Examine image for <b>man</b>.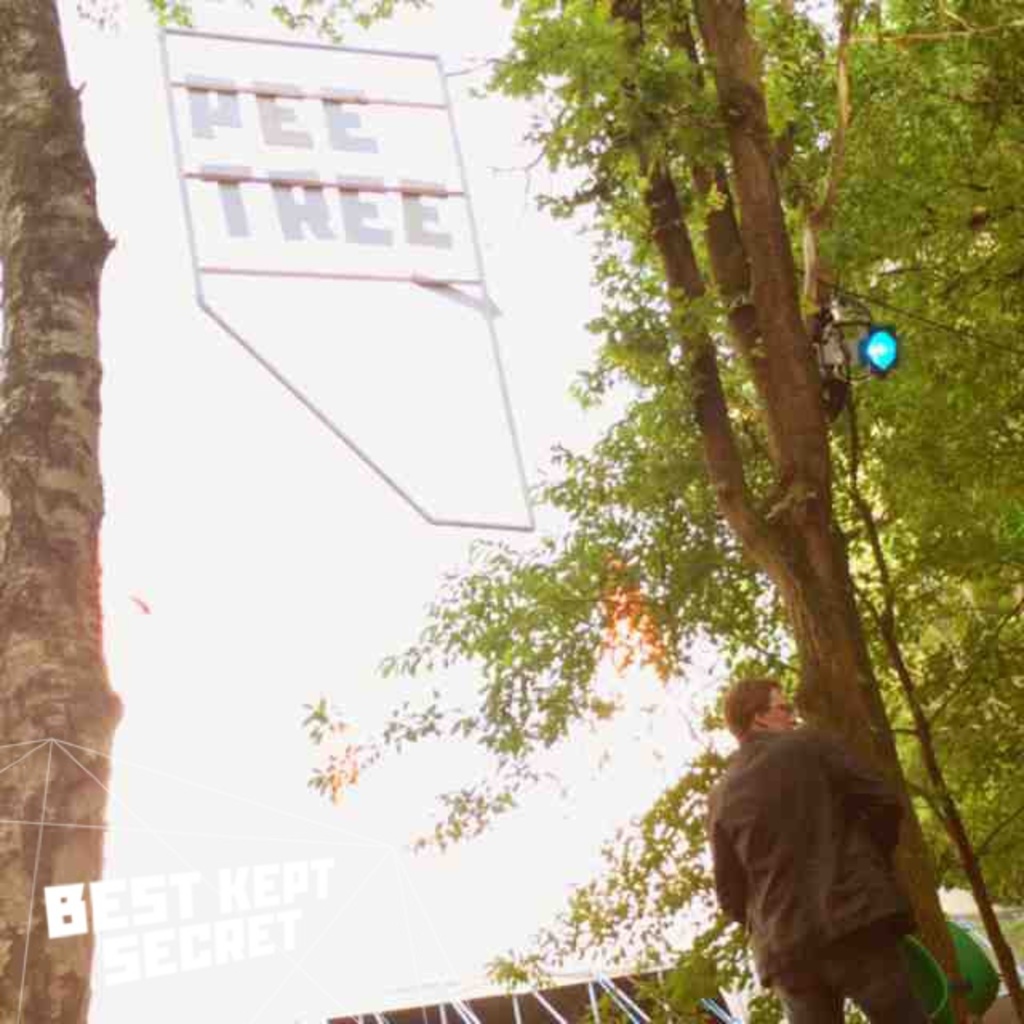
Examination result: {"left": 707, "top": 677, "right": 931, "bottom": 1022}.
